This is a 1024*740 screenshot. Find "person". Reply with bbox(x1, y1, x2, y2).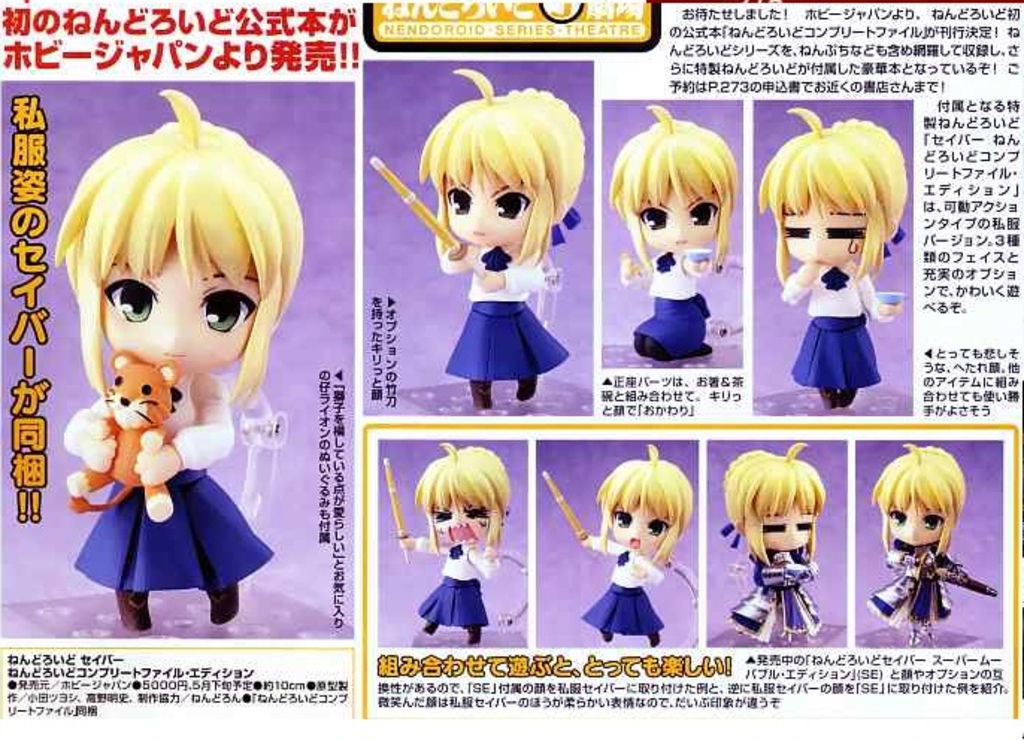
bbox(54, 87, 303, 631).
